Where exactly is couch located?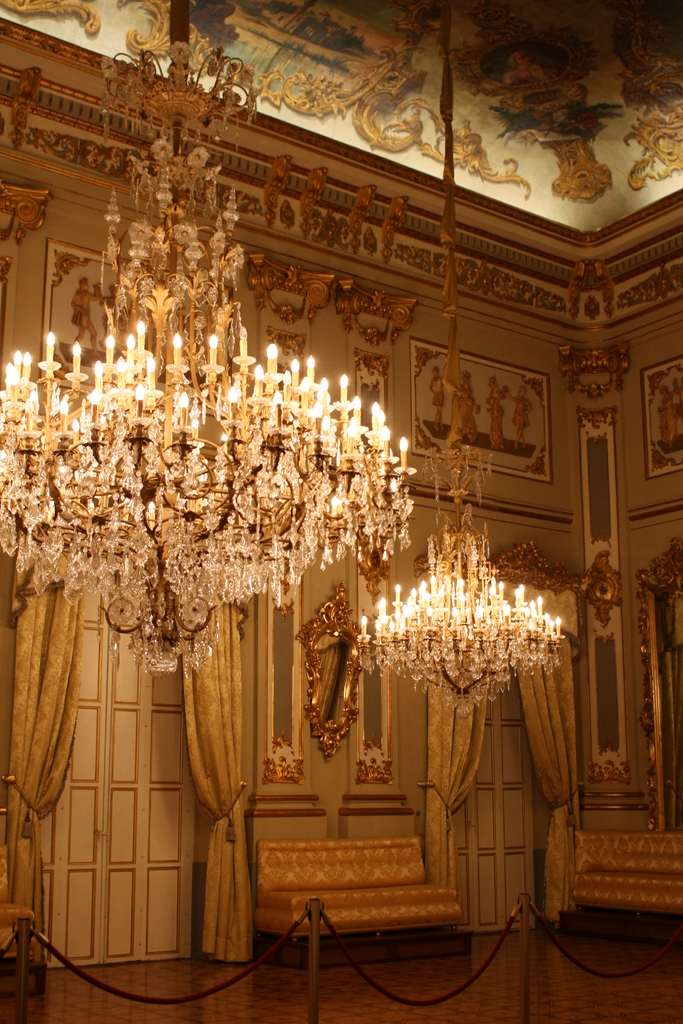
Its bounding box is x1=0, y1=847, x2=45, y2=989.
